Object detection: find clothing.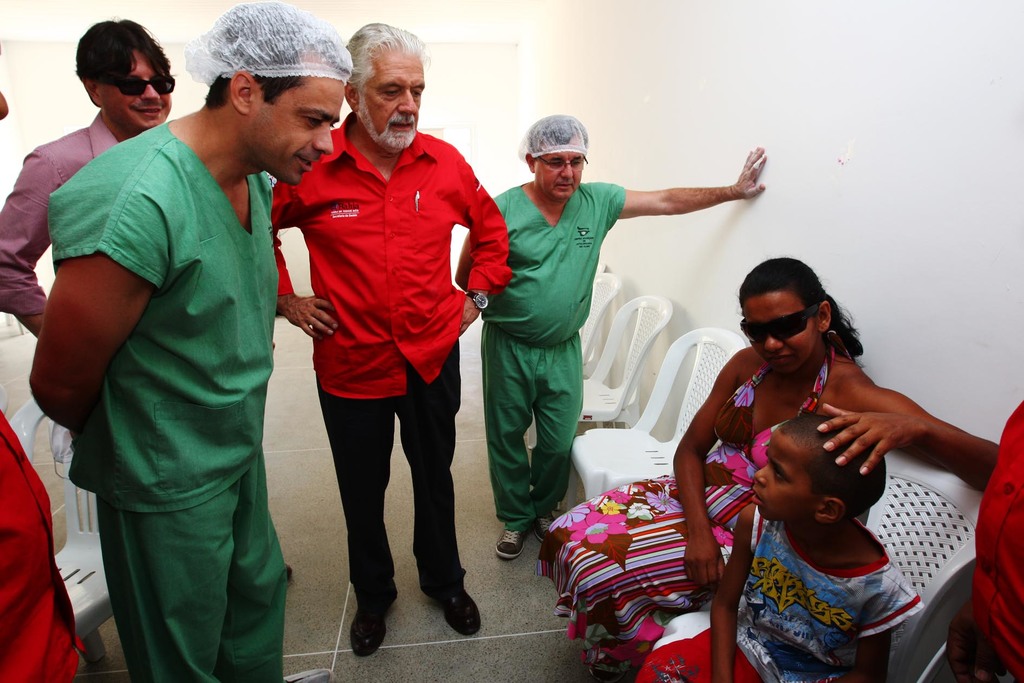
[left=0, top=414, right=87, bottom=682].
